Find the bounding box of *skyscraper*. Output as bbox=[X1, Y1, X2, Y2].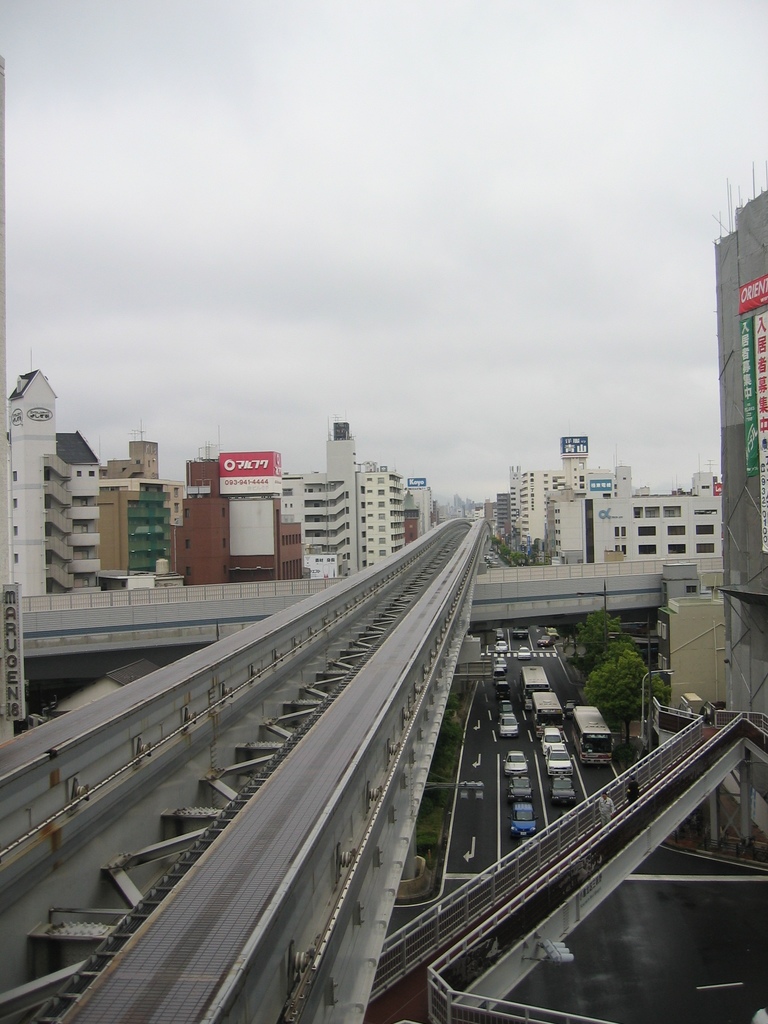
bbox=[481, 465, 545, 552].
